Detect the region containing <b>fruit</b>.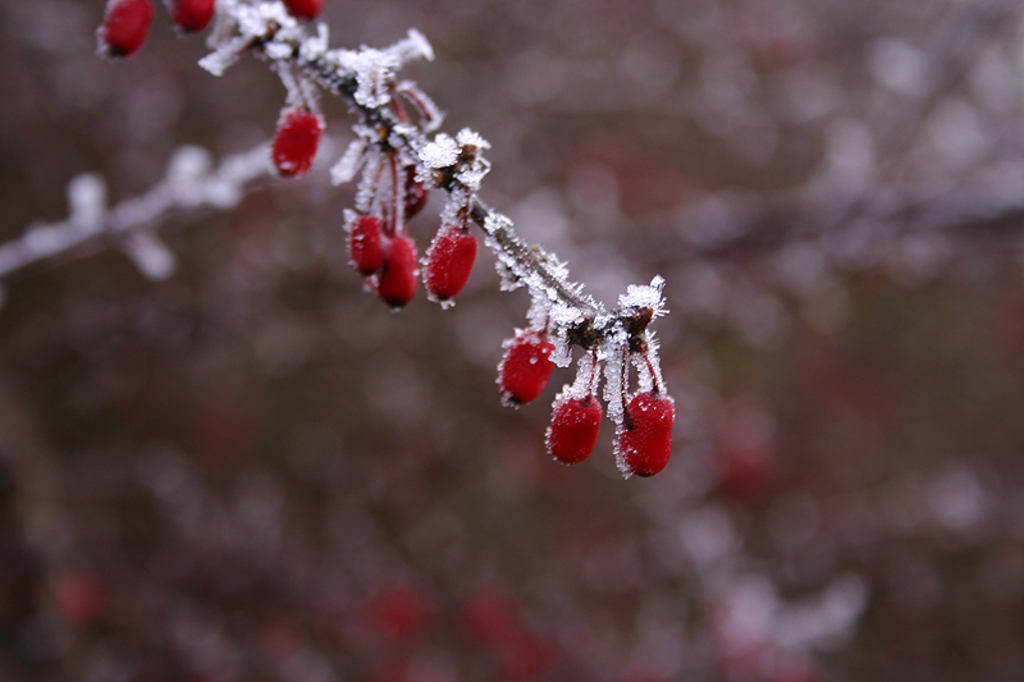
[612,388,677,468].
